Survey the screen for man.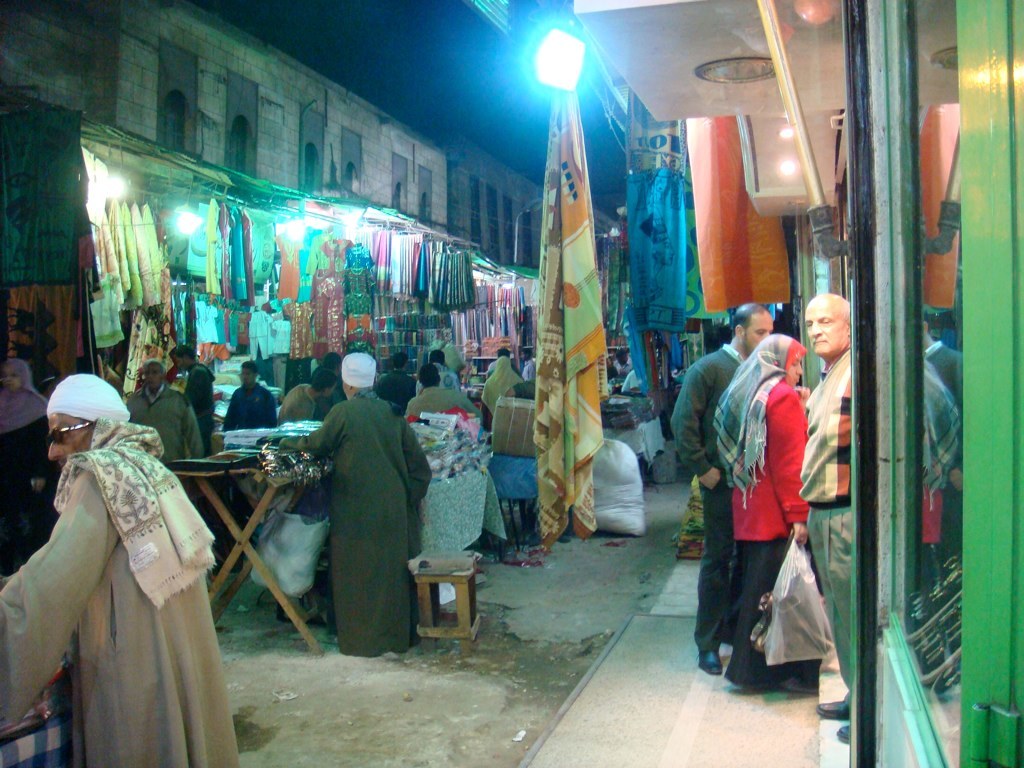
Survey found: [406, 365, 480, 421].
